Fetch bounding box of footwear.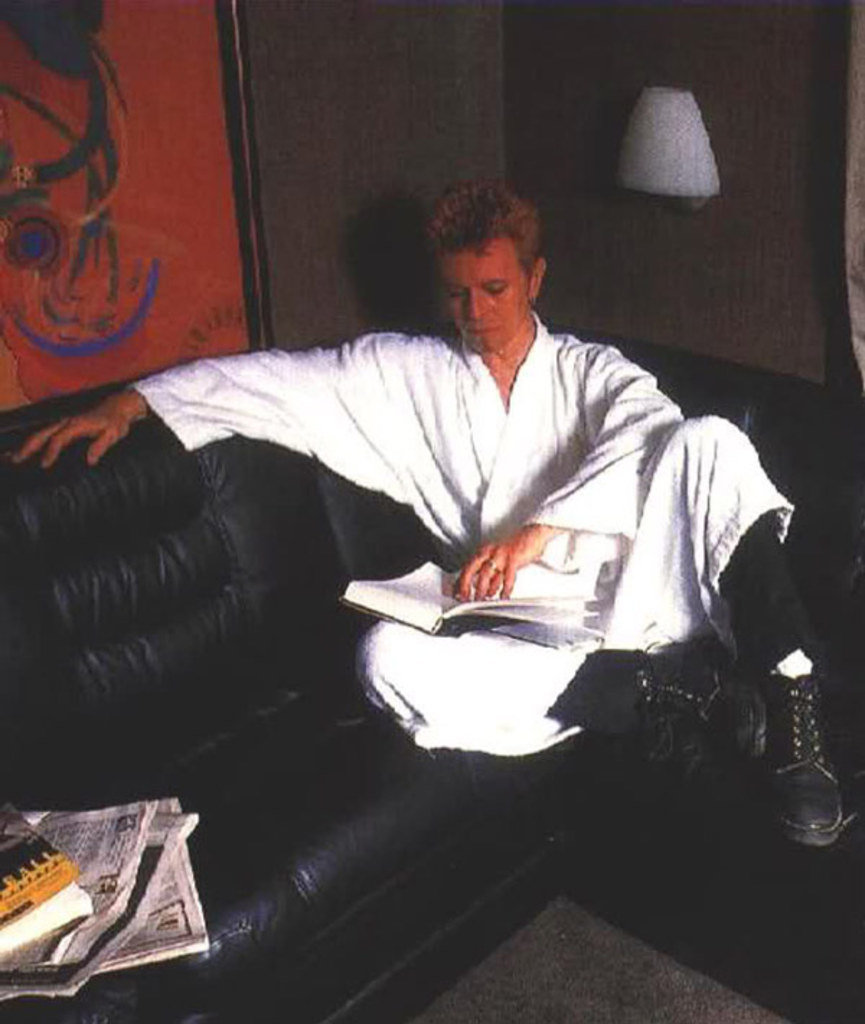
Bbox: 639:663:734:792.
